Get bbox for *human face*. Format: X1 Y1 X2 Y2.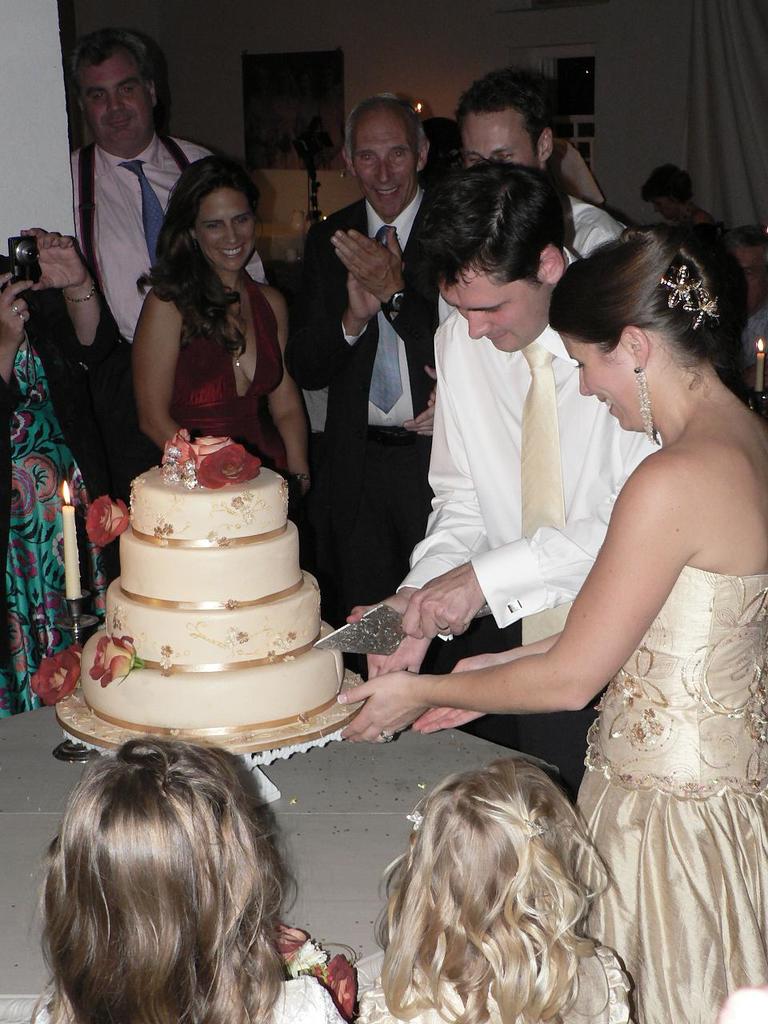
352 94 410 209.
